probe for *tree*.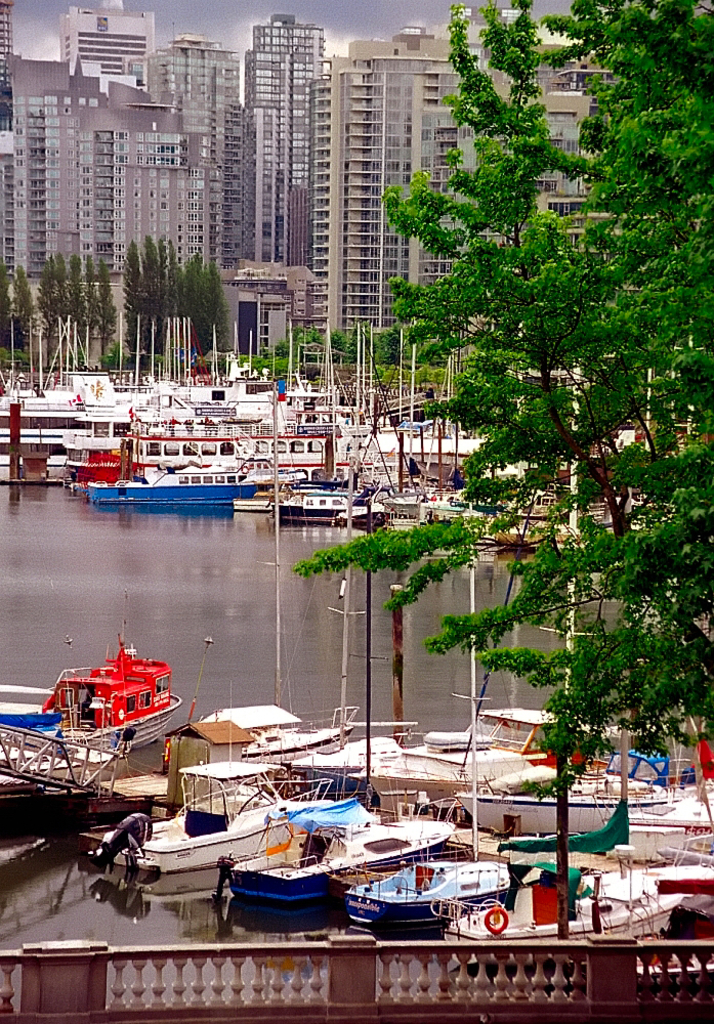
Probe result: 37/252/69/366.
